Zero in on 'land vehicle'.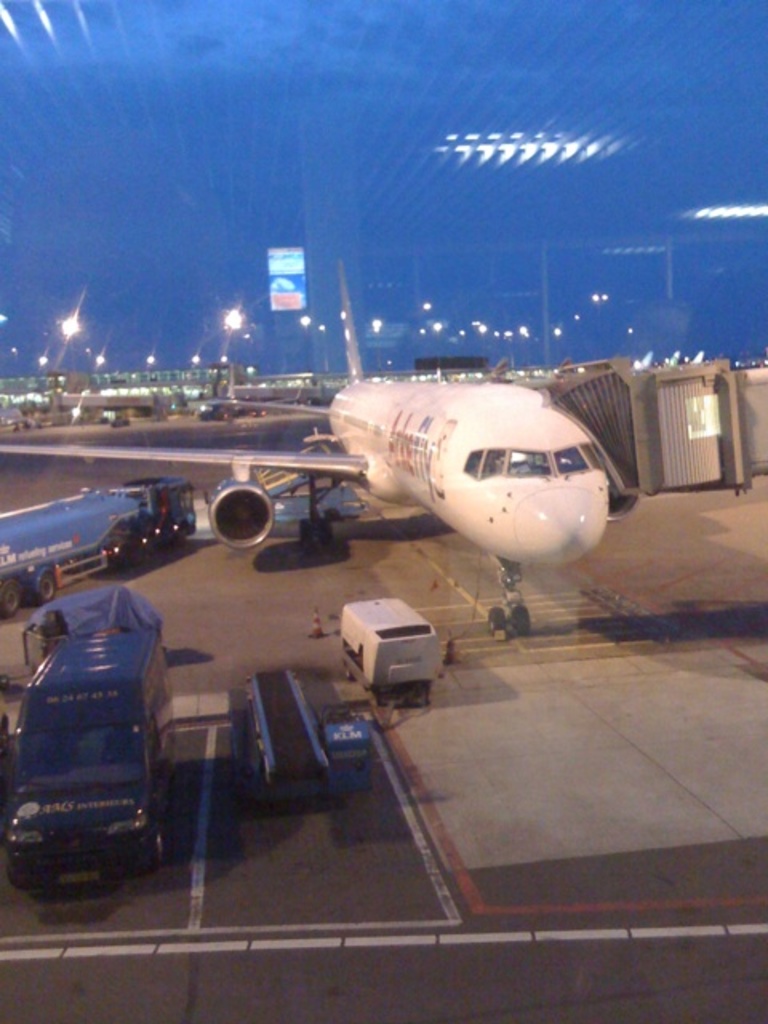
Zeroed in: (341, 595, 438, 694).
